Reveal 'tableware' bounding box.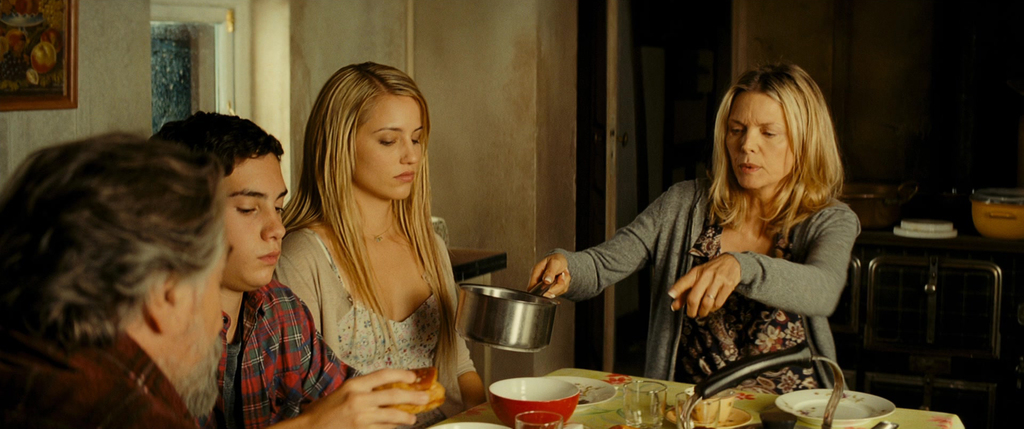
Revealed: x1=771 y1=384 x2=893 y2=428.
